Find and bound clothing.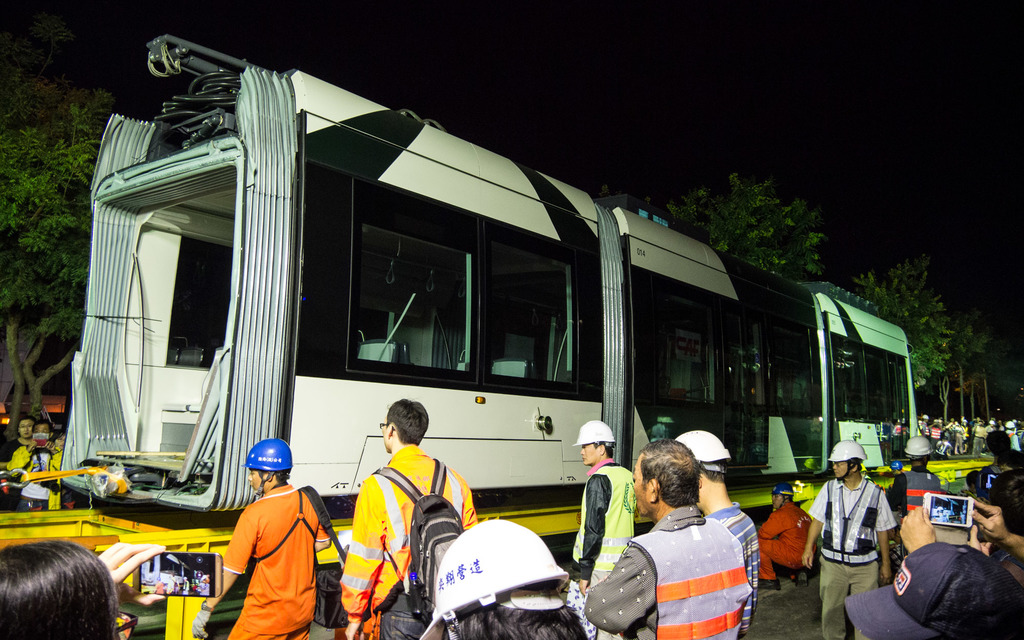
Bound: select_region(563, 460, 637, 597).
